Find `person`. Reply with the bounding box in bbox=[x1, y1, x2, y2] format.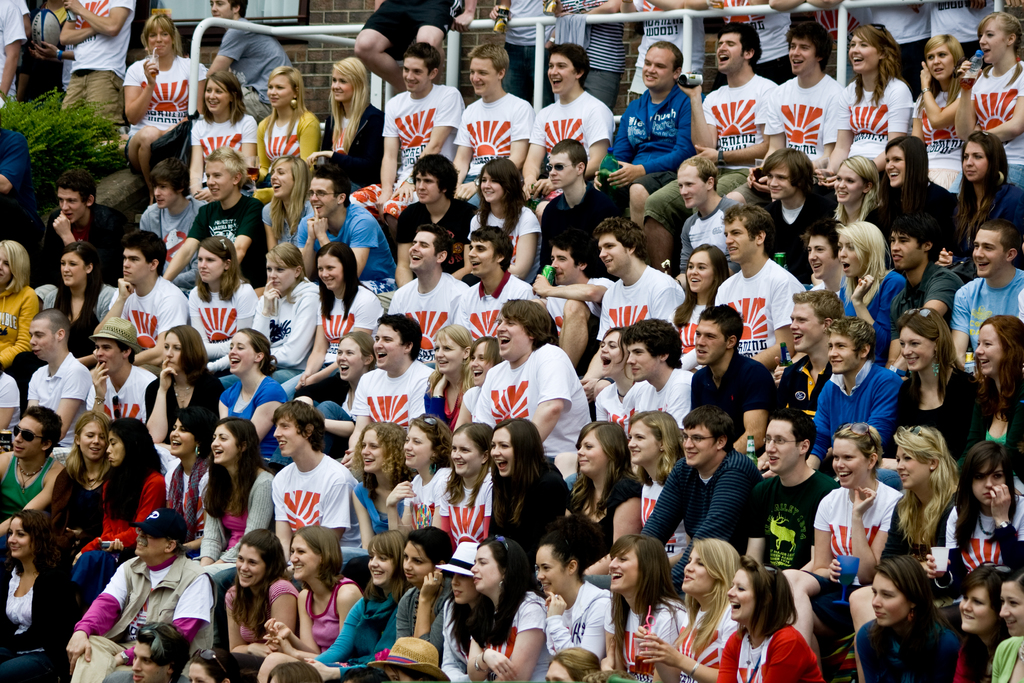
bbox=[266, 528, 360, 649].
